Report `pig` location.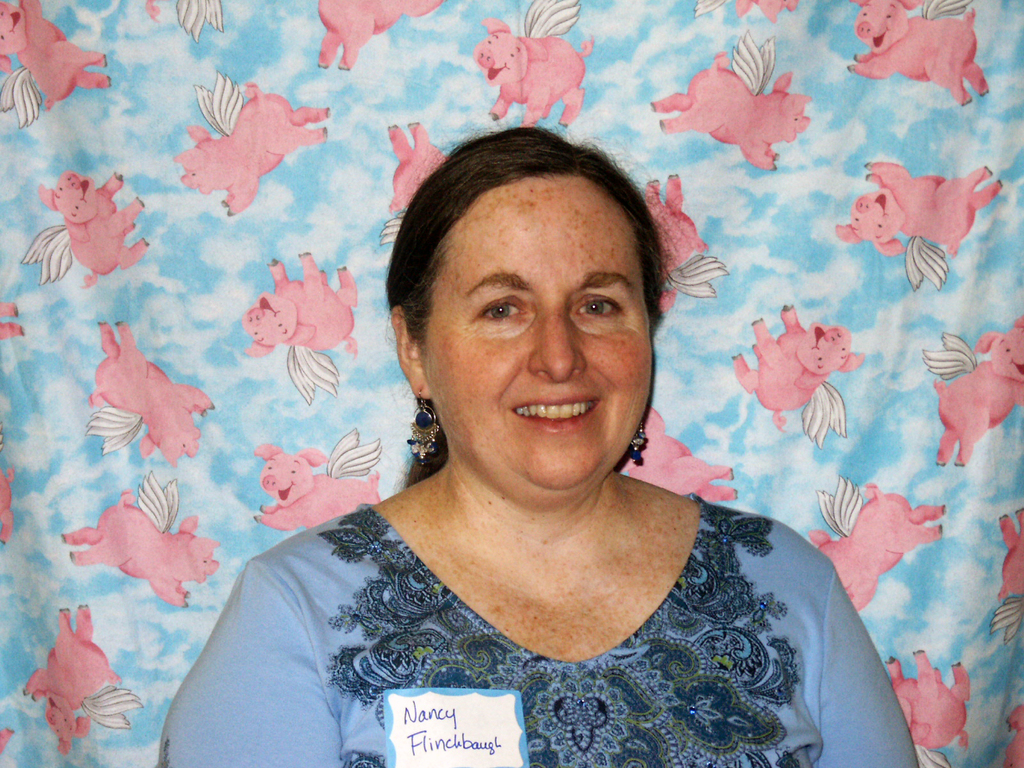
Report: crop(842, 0, 991, 107).
